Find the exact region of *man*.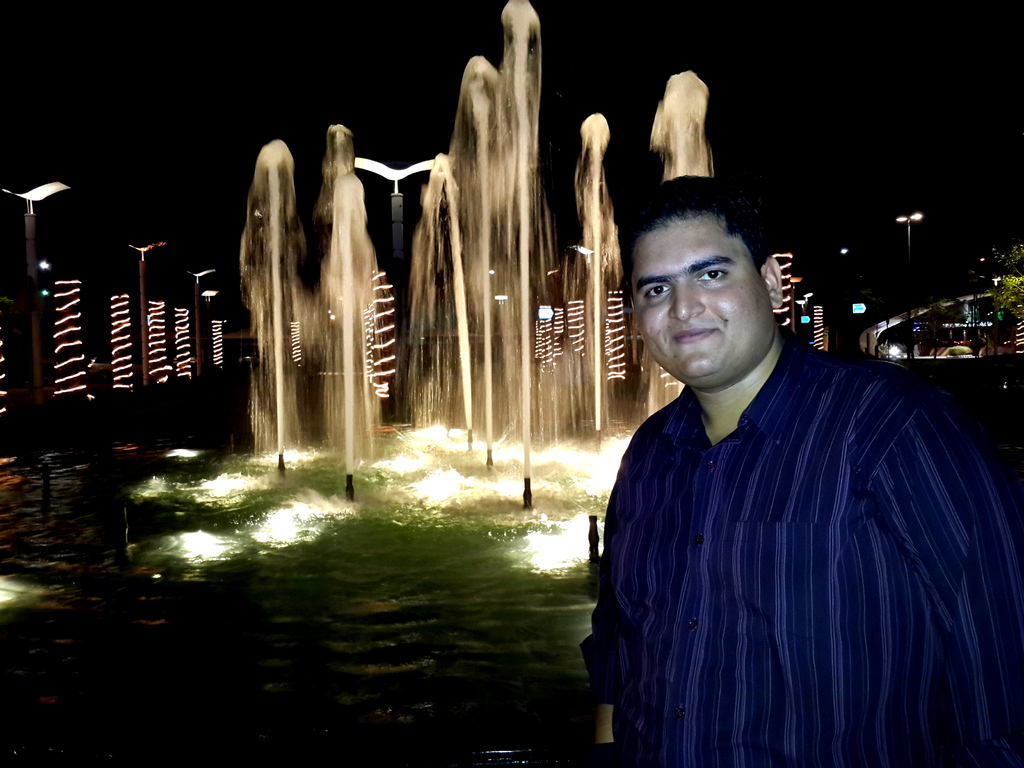
Exact region: (x1=582, y1=177, x2=980, y2=741).
